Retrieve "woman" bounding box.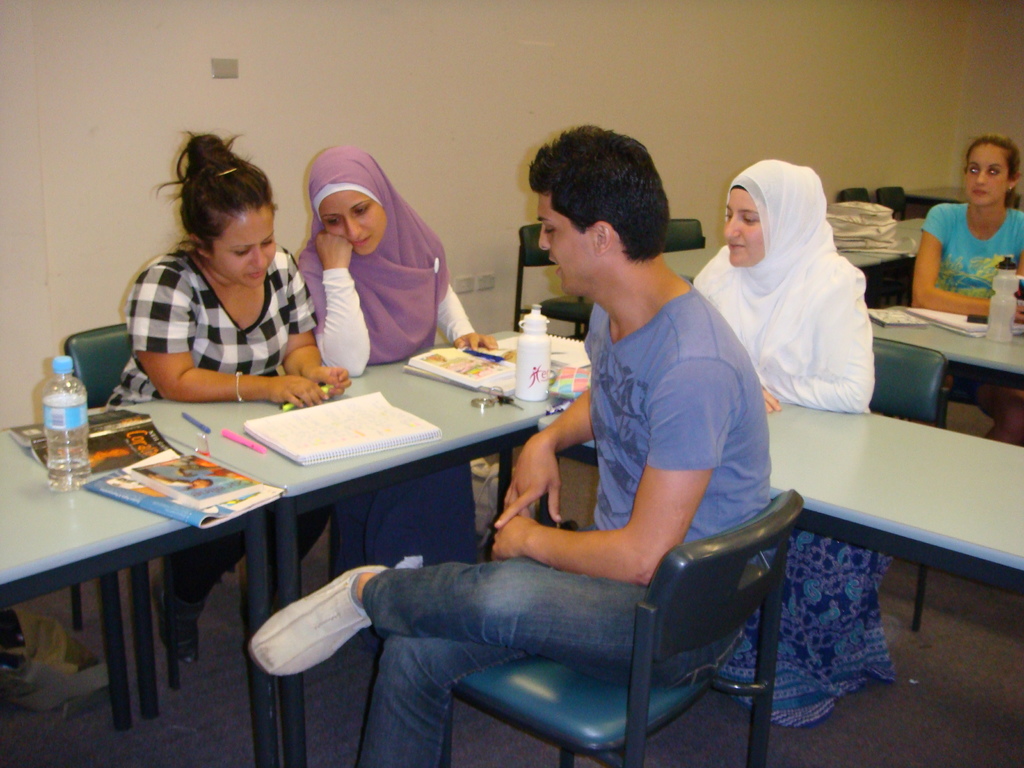
Bounding box: rect(684, 156, 890, 732).
